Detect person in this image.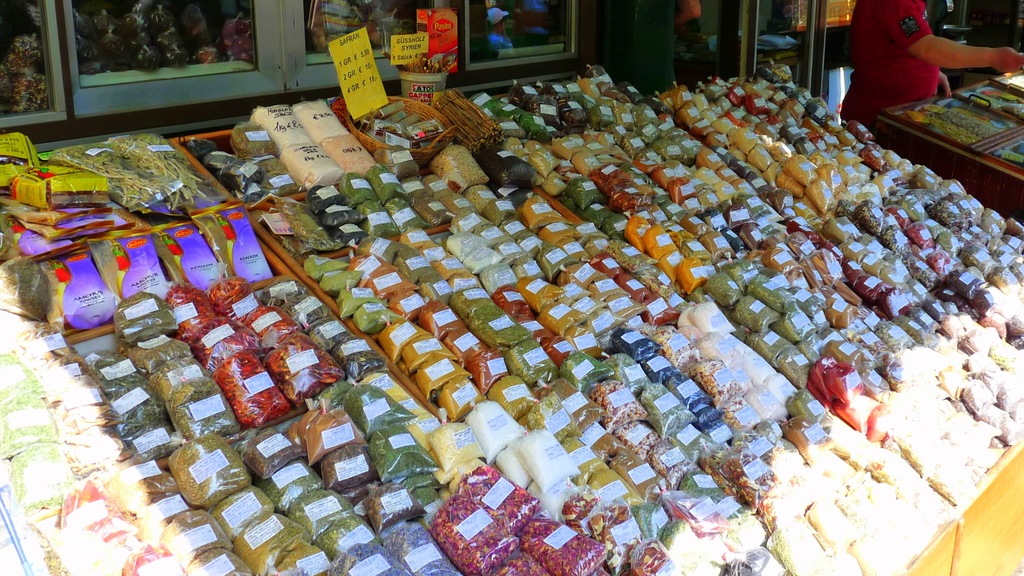
Detection: locate(850, 0, 1023, 125).
